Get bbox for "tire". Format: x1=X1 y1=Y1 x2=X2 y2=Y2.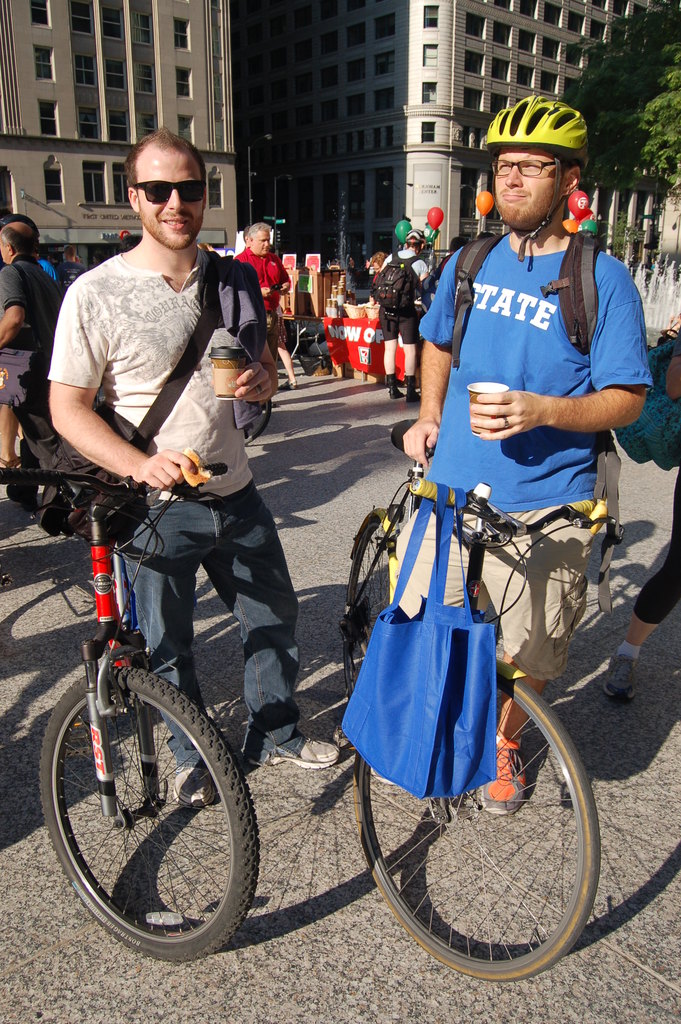
x1=354 y1=678 x2=599 y2=981.
